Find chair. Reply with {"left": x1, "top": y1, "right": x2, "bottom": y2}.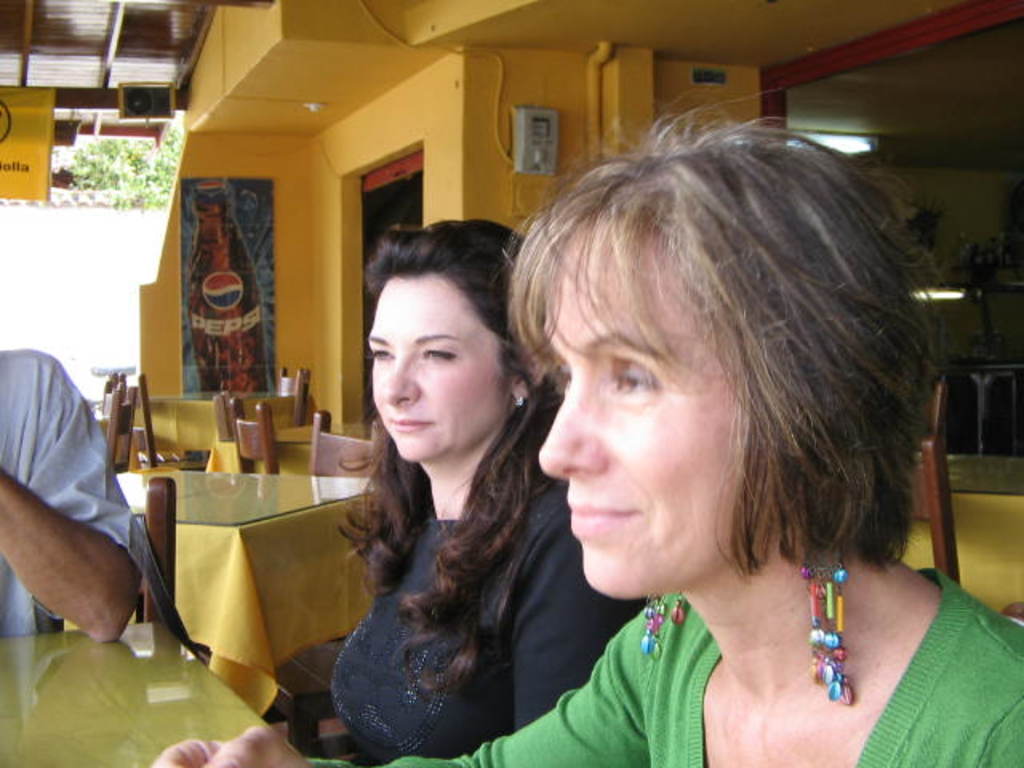
{"left": 309, "top": 410, "right": 395, "bottom": 474}.
